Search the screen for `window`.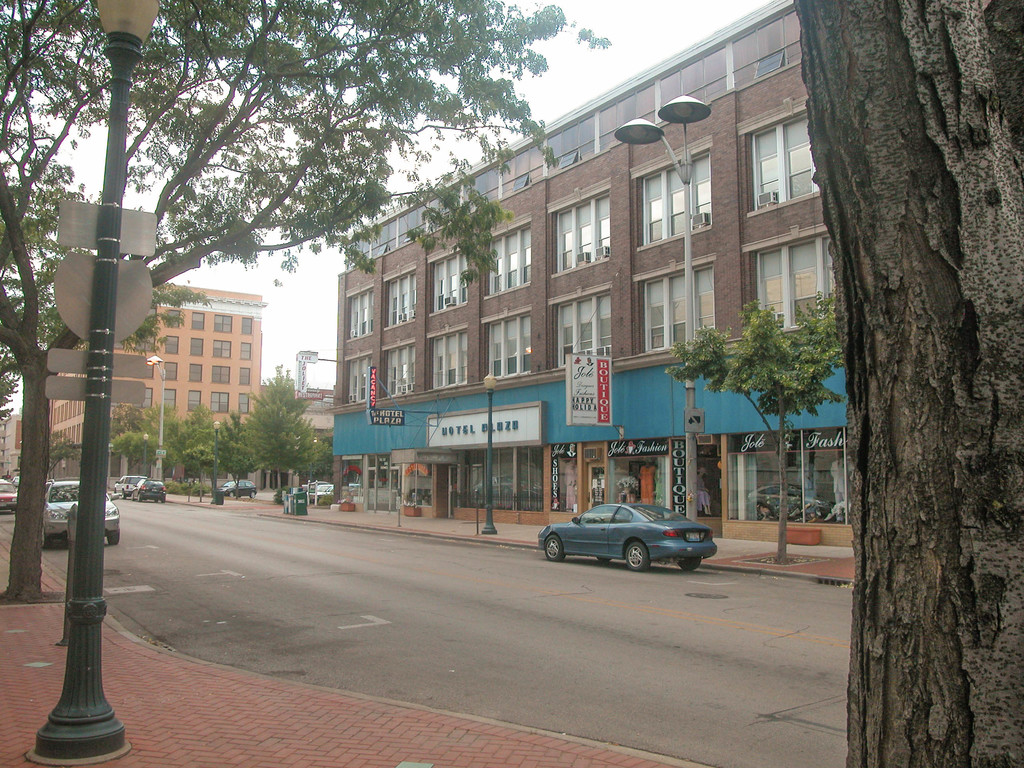
Found at 216 312 234 332.
